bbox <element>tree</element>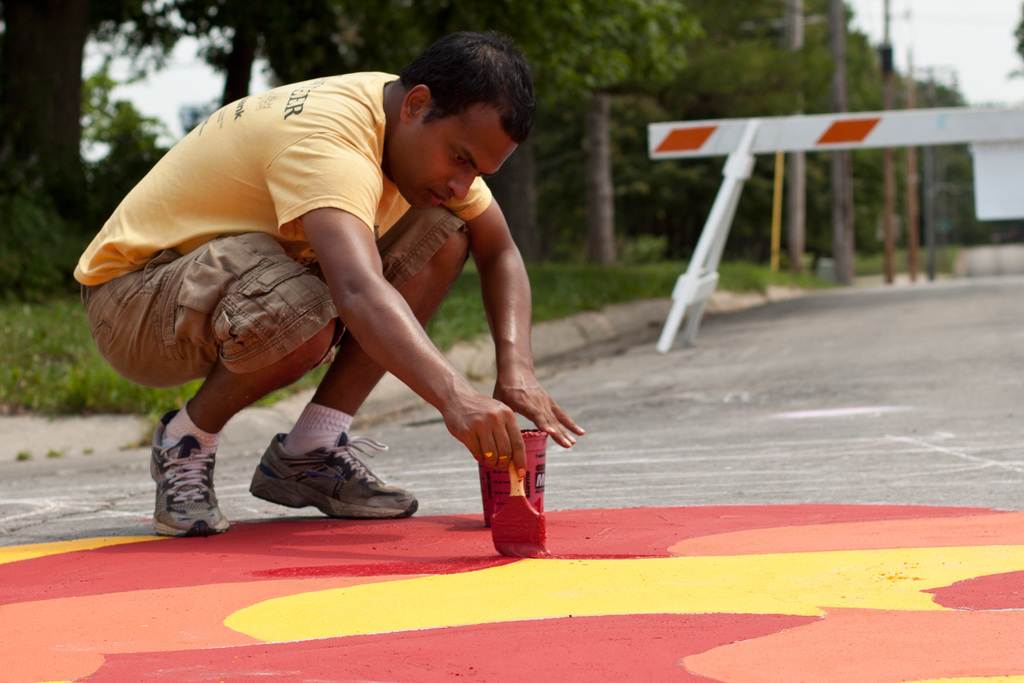
crop(1008, 0, 1023, 84)
